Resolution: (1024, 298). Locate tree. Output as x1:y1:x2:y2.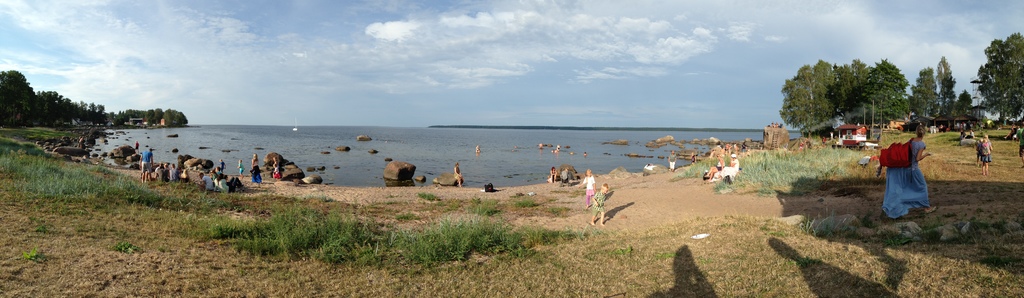
934:53:959:126.
